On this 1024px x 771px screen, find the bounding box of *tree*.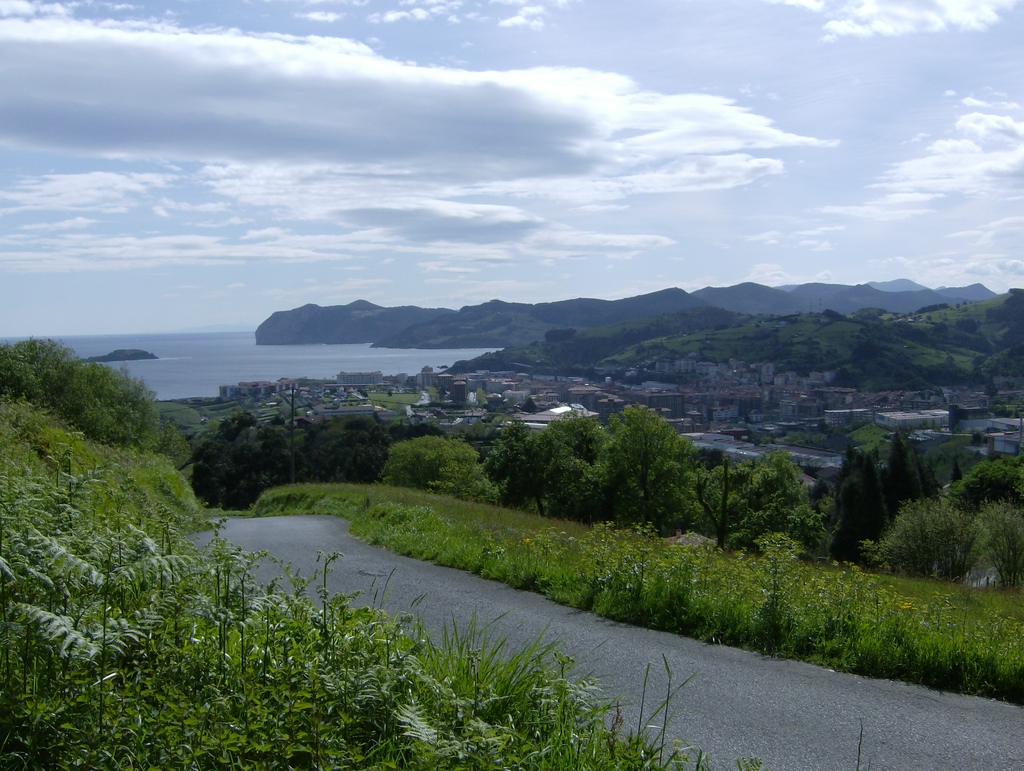
Bounding box: pyautogui.locateOnScreen(290, 421, 340, 488).
